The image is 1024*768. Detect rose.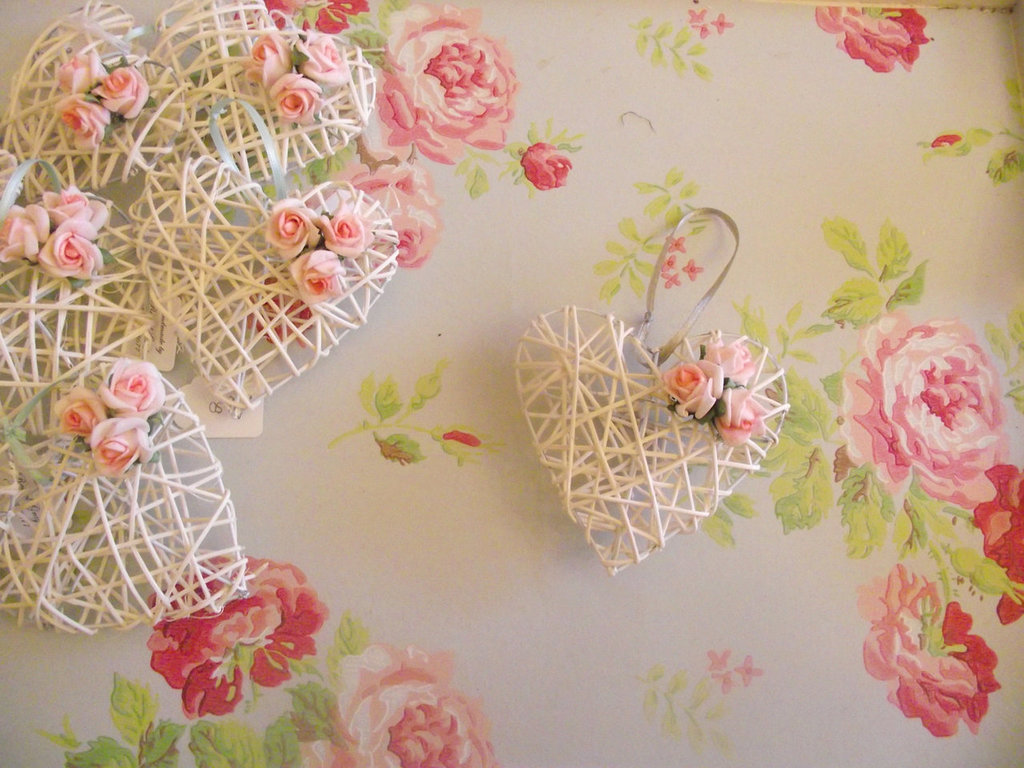
Detection: {"x1": 291, "y1": 248, "x2": 343, "y2": 298}.
